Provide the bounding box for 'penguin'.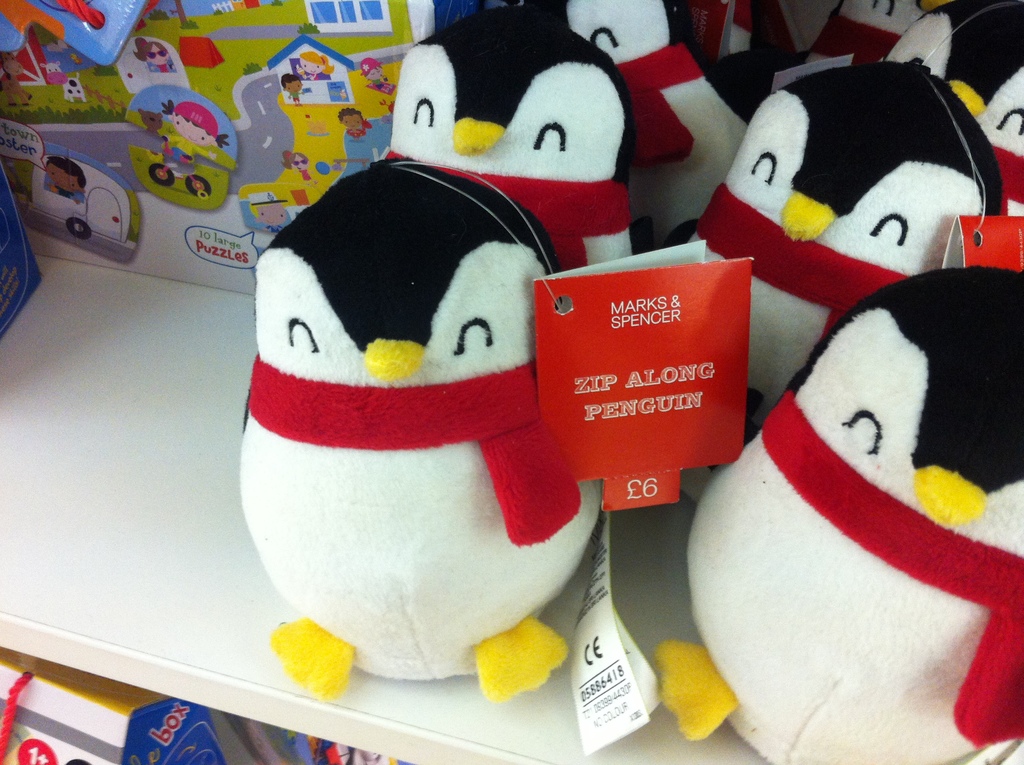
[385,0,638,285].
